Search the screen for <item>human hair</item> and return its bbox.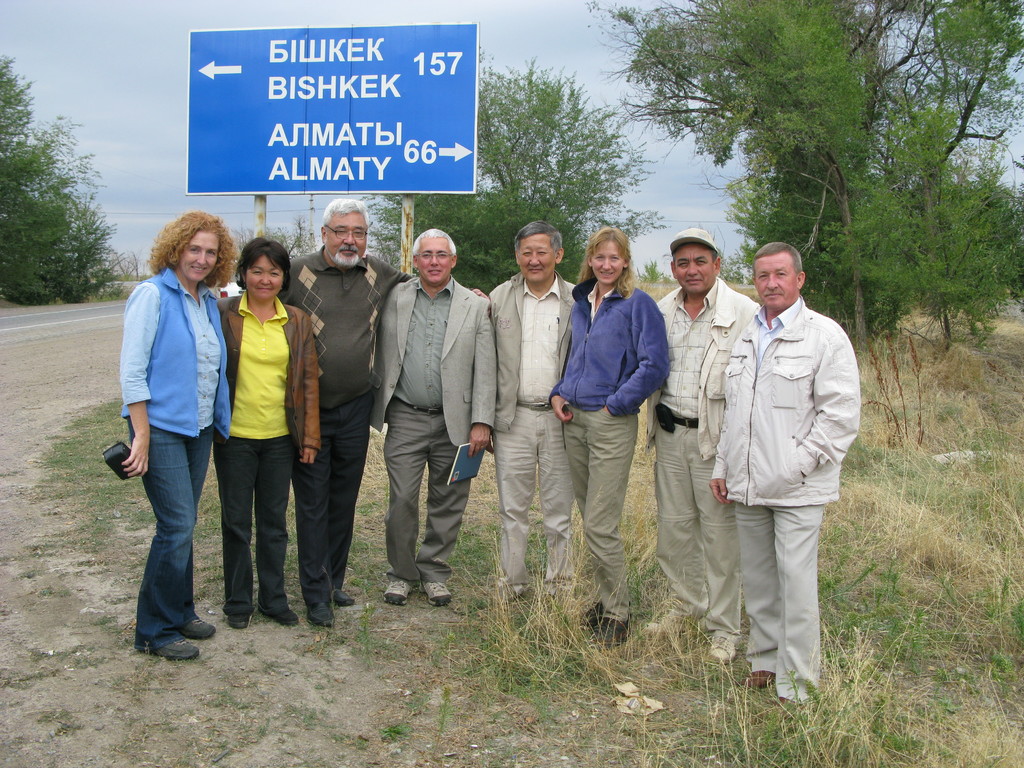
Found: crop(511, 221, 563, 254).
